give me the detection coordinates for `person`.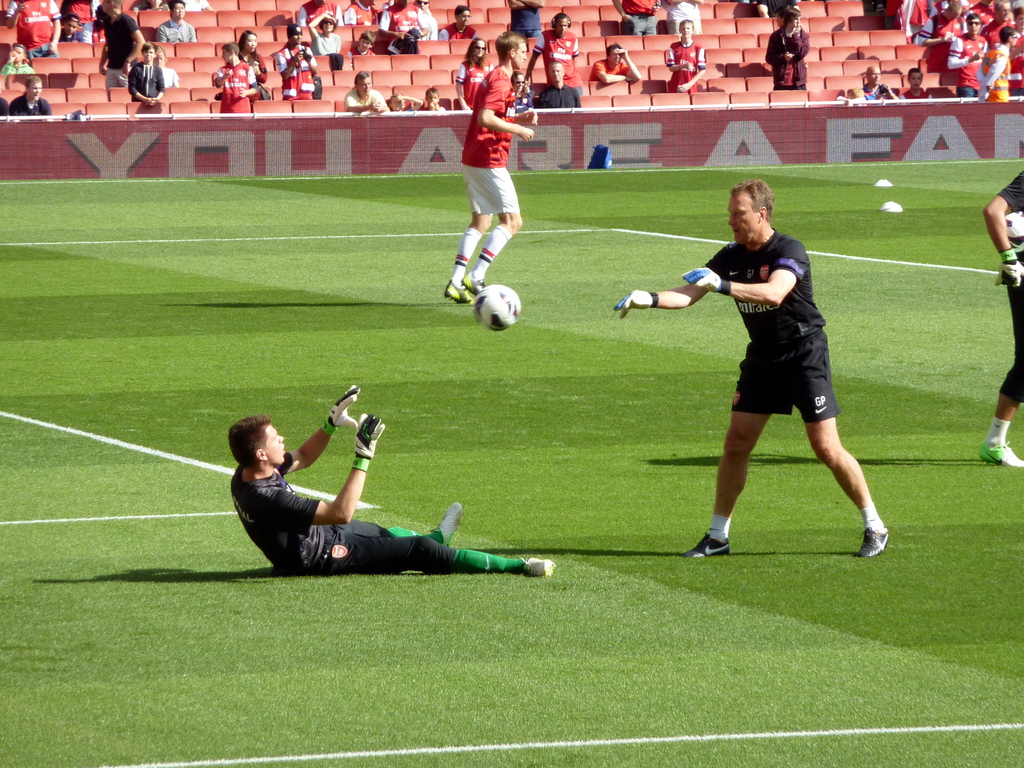
BBox(422, 88, 448, 112).
